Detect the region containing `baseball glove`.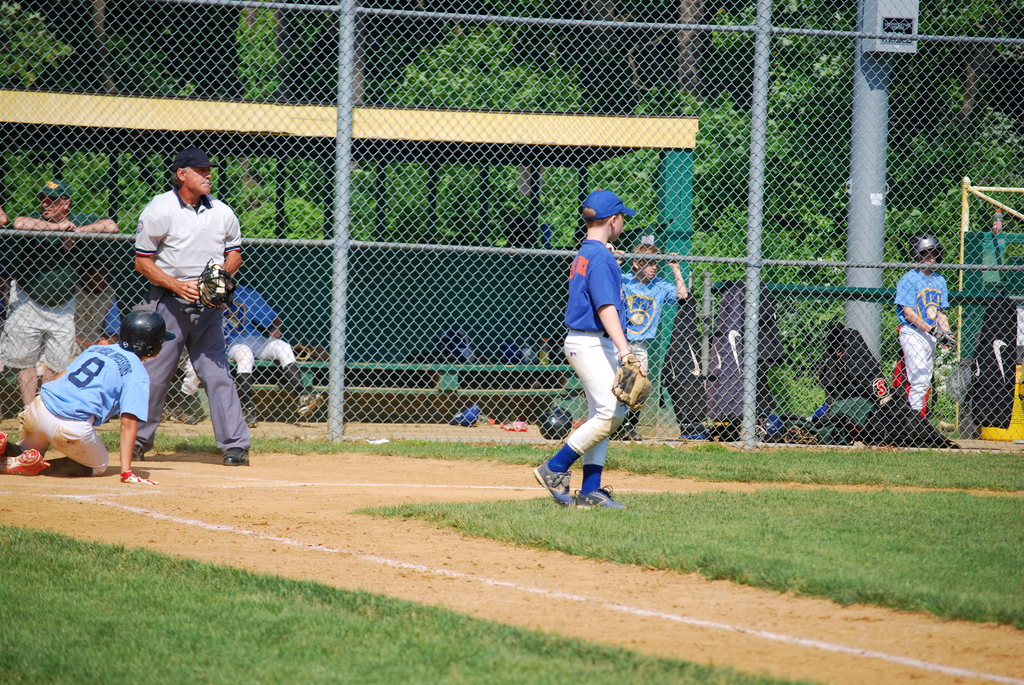
<bbox>610, 348, 653, 409</bbox>.
